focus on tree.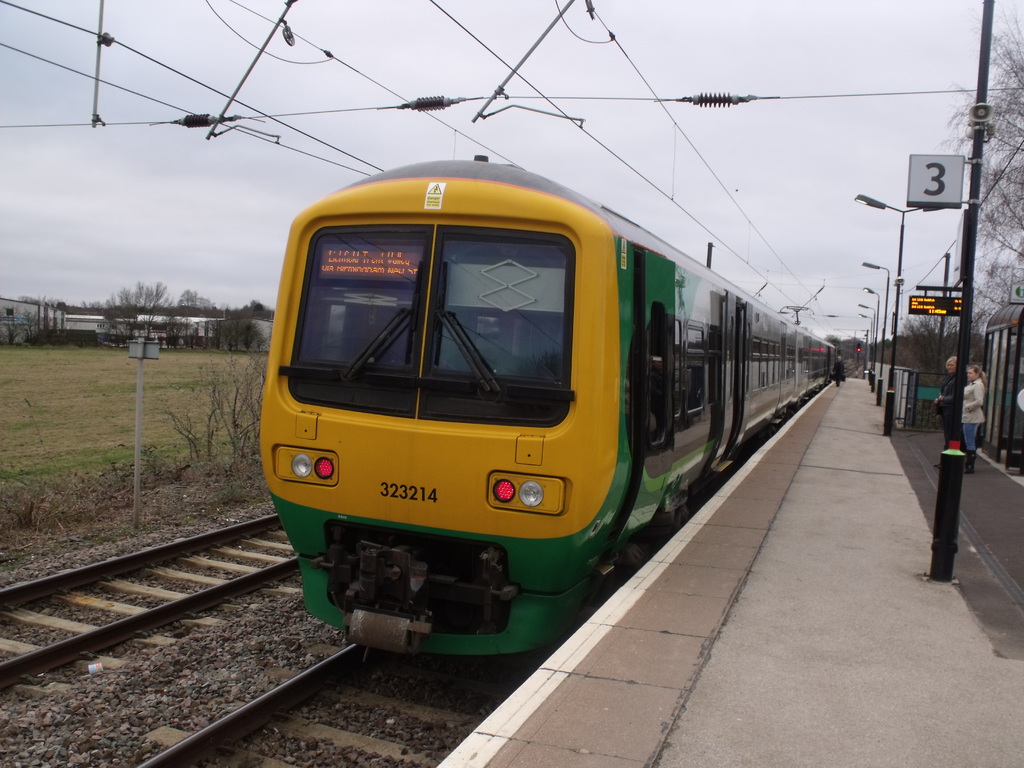
Focused at bbox=[219, 299, 285, 348].
